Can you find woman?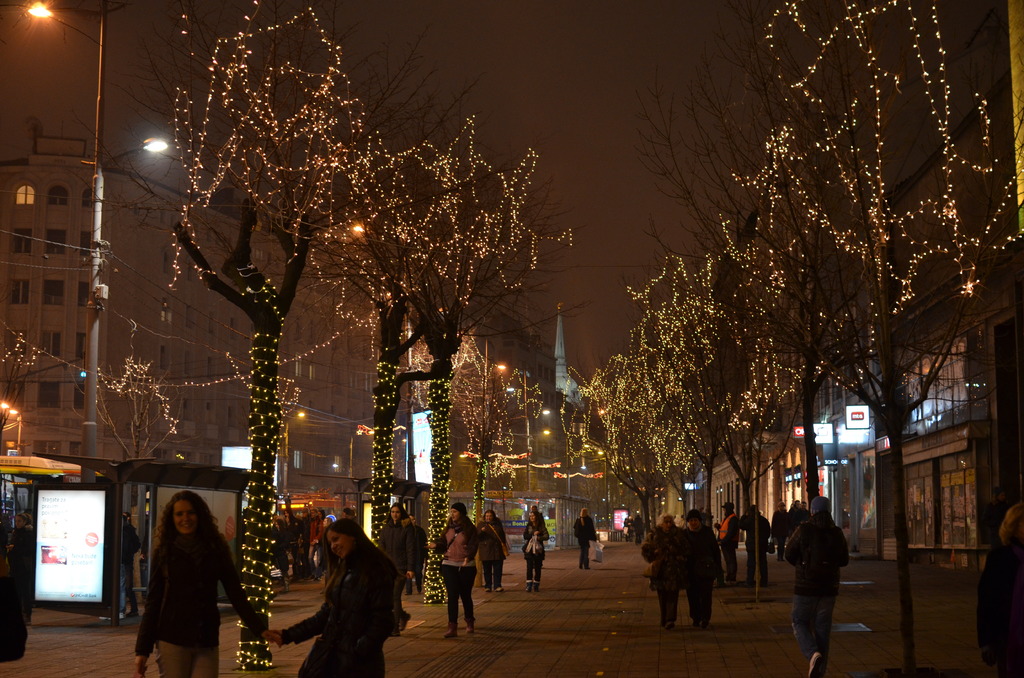
Yes, bounding box: box(122, 497, 232, 669).
